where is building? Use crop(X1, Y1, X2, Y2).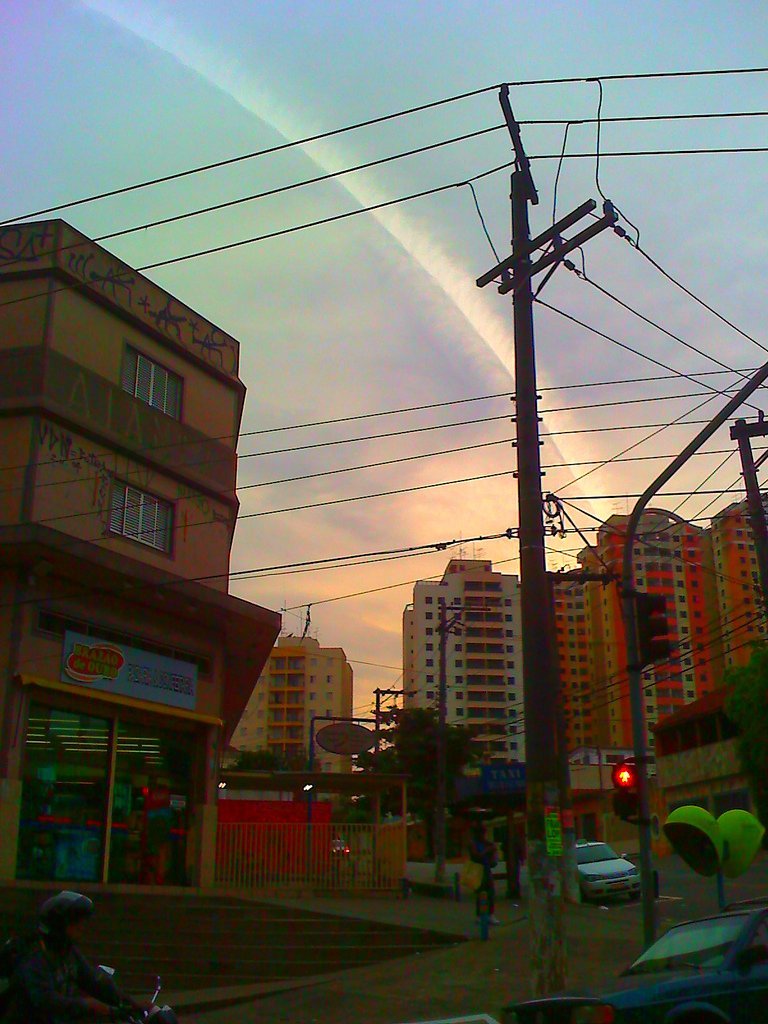
crop(402, 558, 529, 772).
